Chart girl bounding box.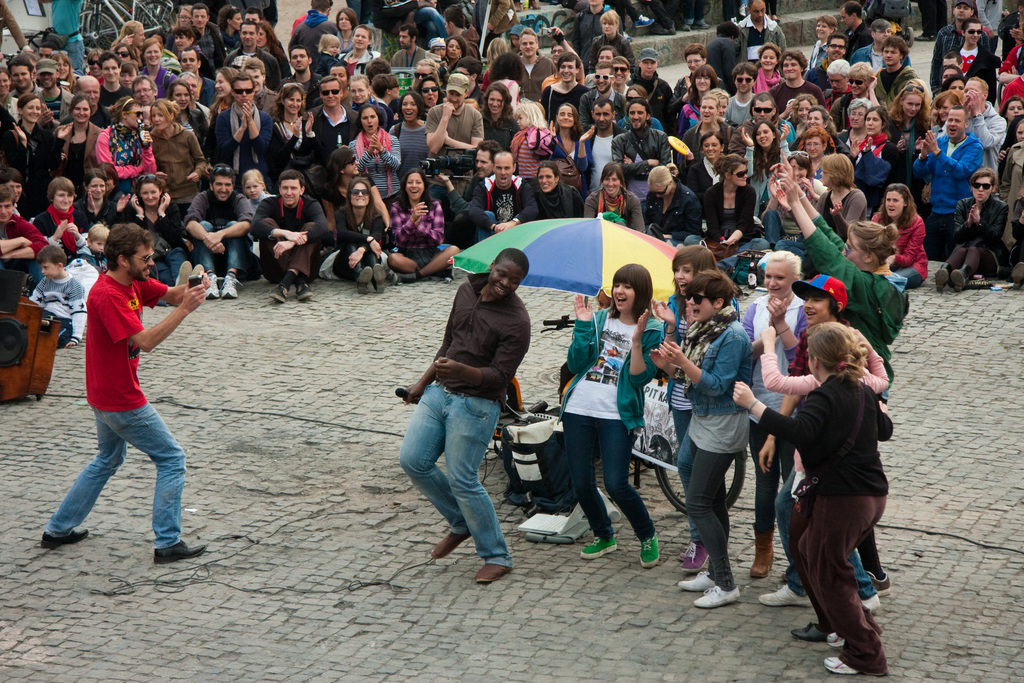
Charted: x1=775 y1=95 x2=821 y2=142.
